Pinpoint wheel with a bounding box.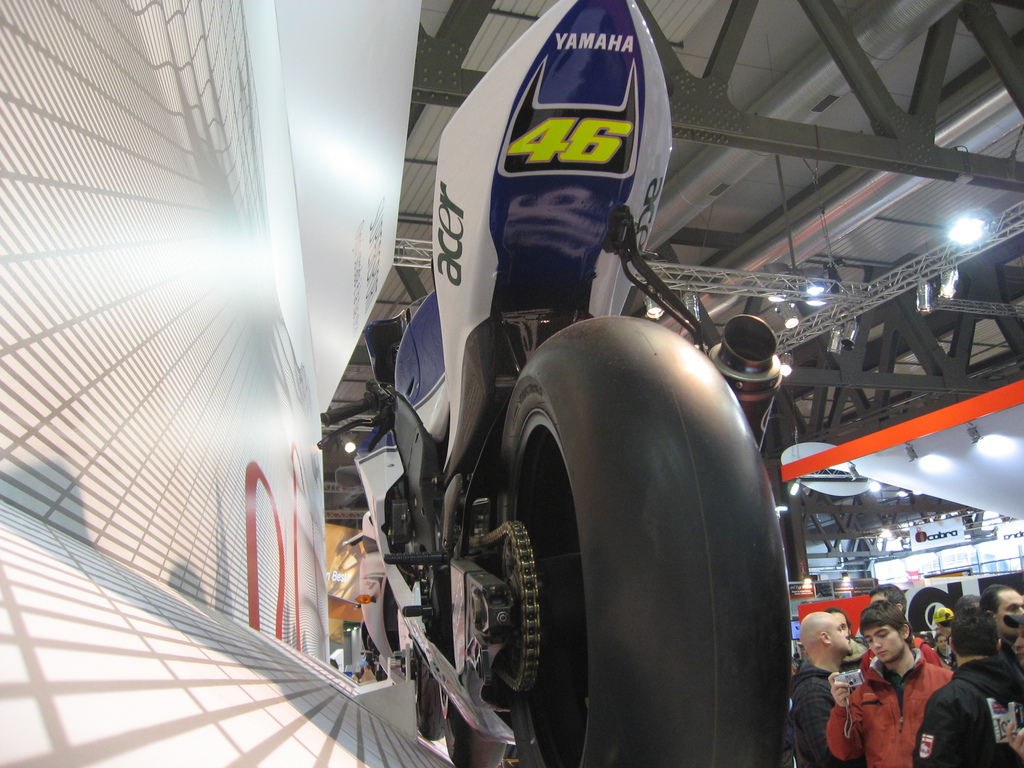
(left=443, top=569, right=509, bottom=767).
